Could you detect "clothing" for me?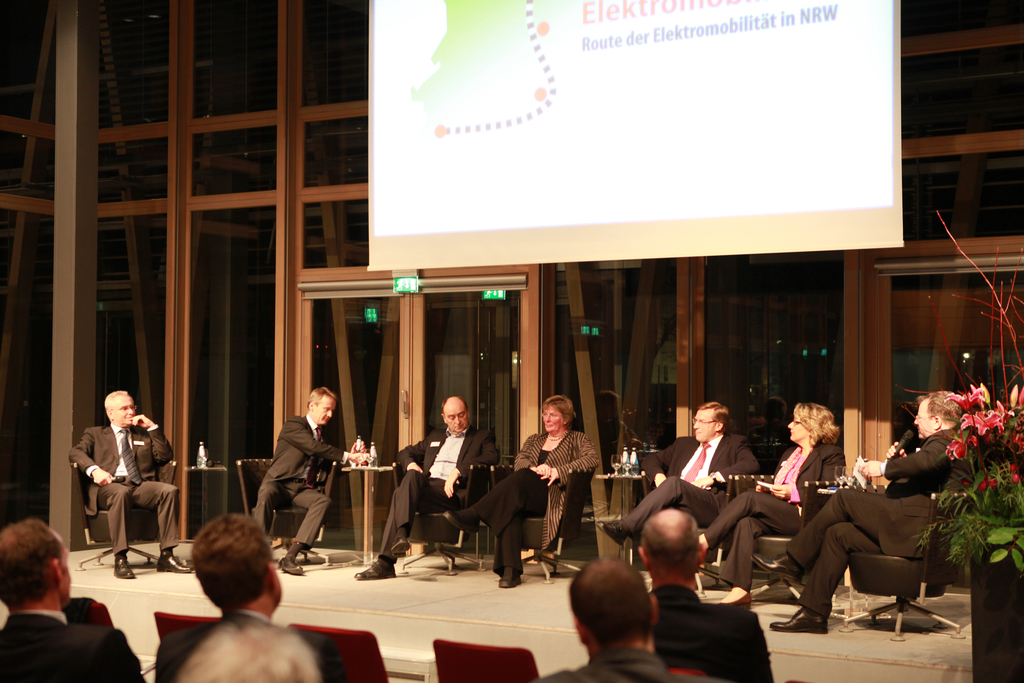
Detection result: (252,414,348,553).
